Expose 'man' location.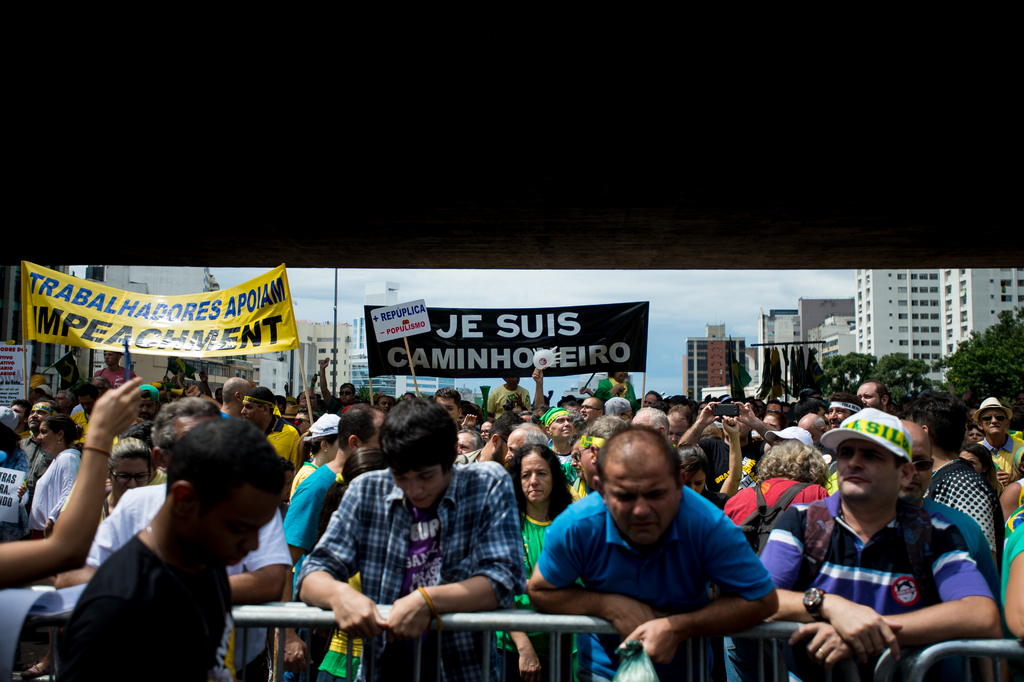
Exposed at box=[544, 411, 596, 450].
